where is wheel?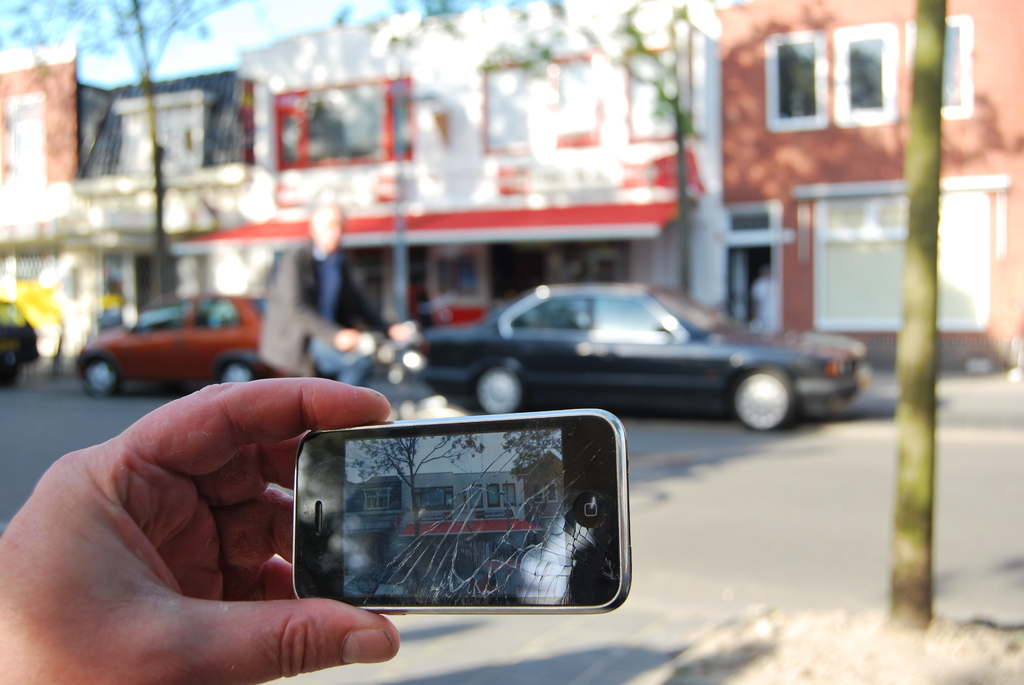
<box>474,365,525,413</box>.
